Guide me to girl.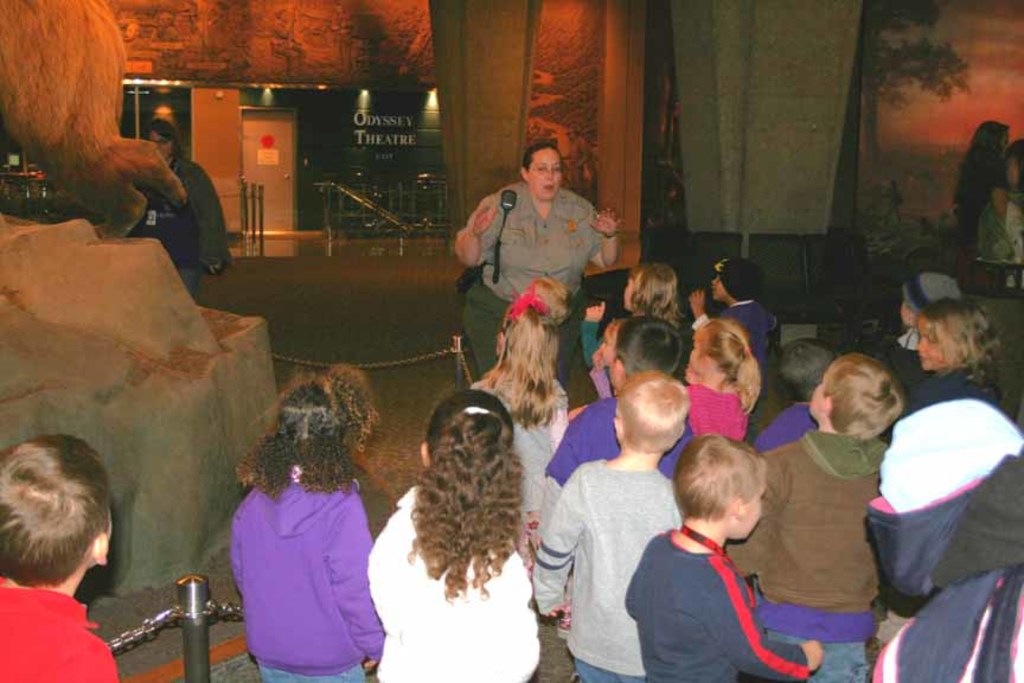
Guidance: select_region(230, 360, 390, 682).
